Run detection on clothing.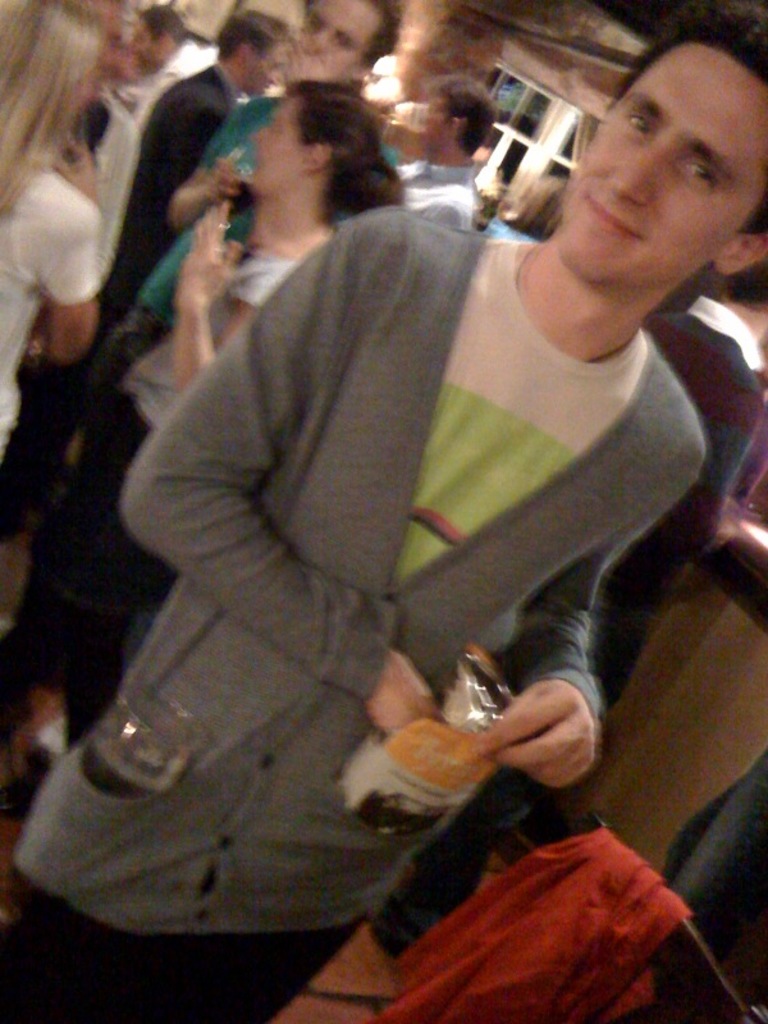
Result: [left=0, top=163, right=101, bottom=462].
